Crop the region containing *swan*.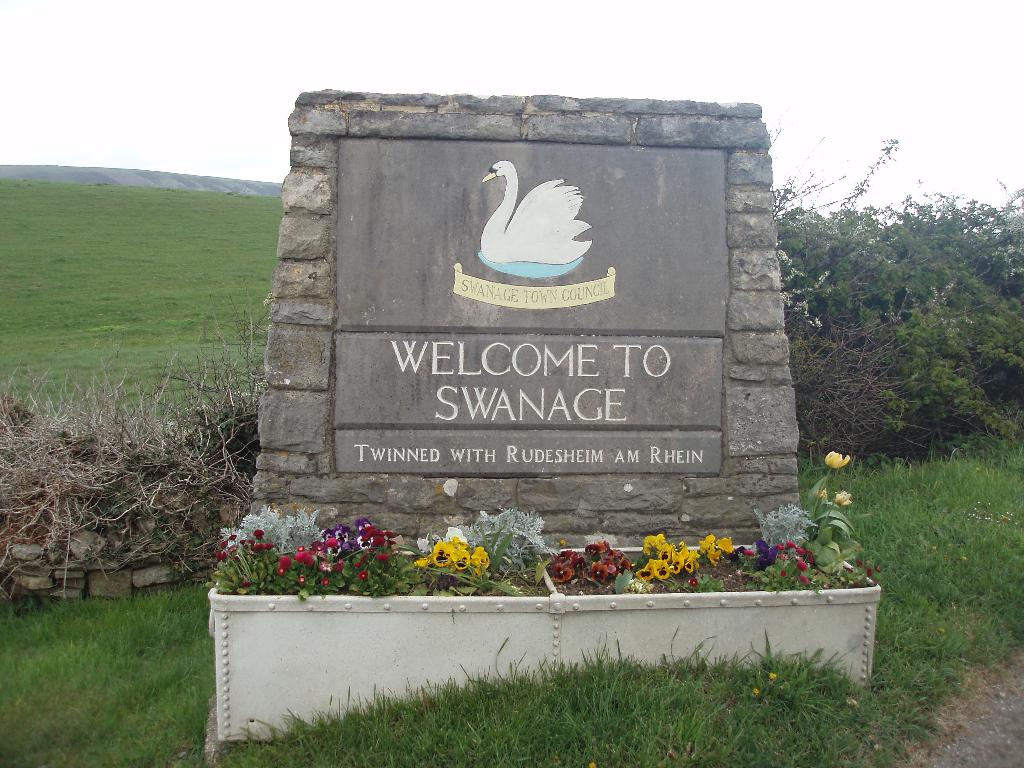
Crop region: (481,158,596,269).
